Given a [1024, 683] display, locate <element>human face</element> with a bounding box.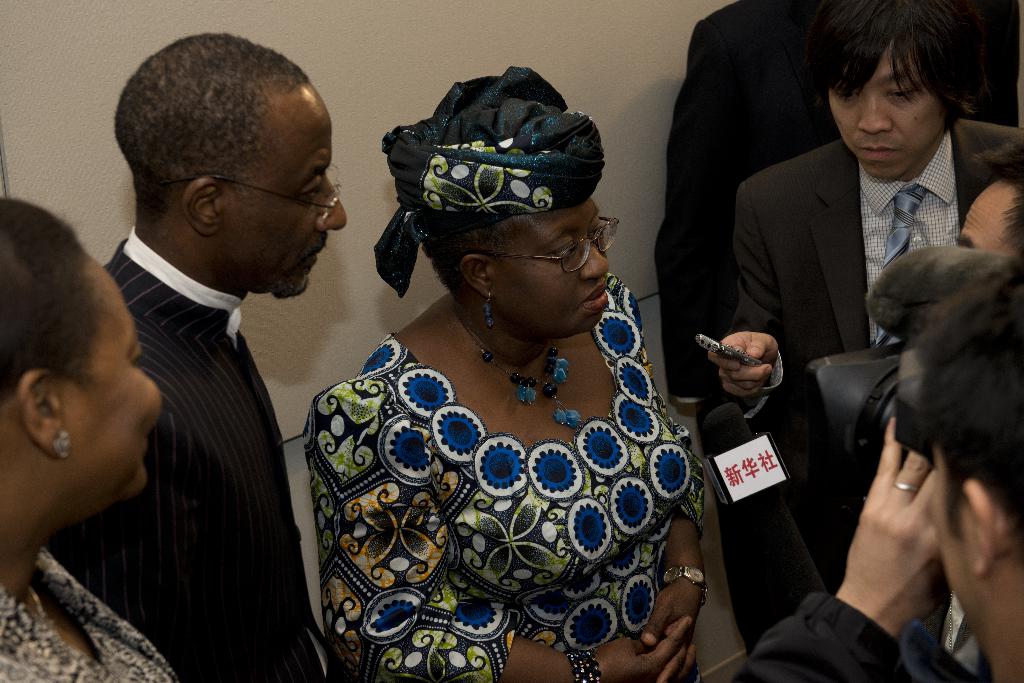
Located: BBox(68, 247, 162, 499).
